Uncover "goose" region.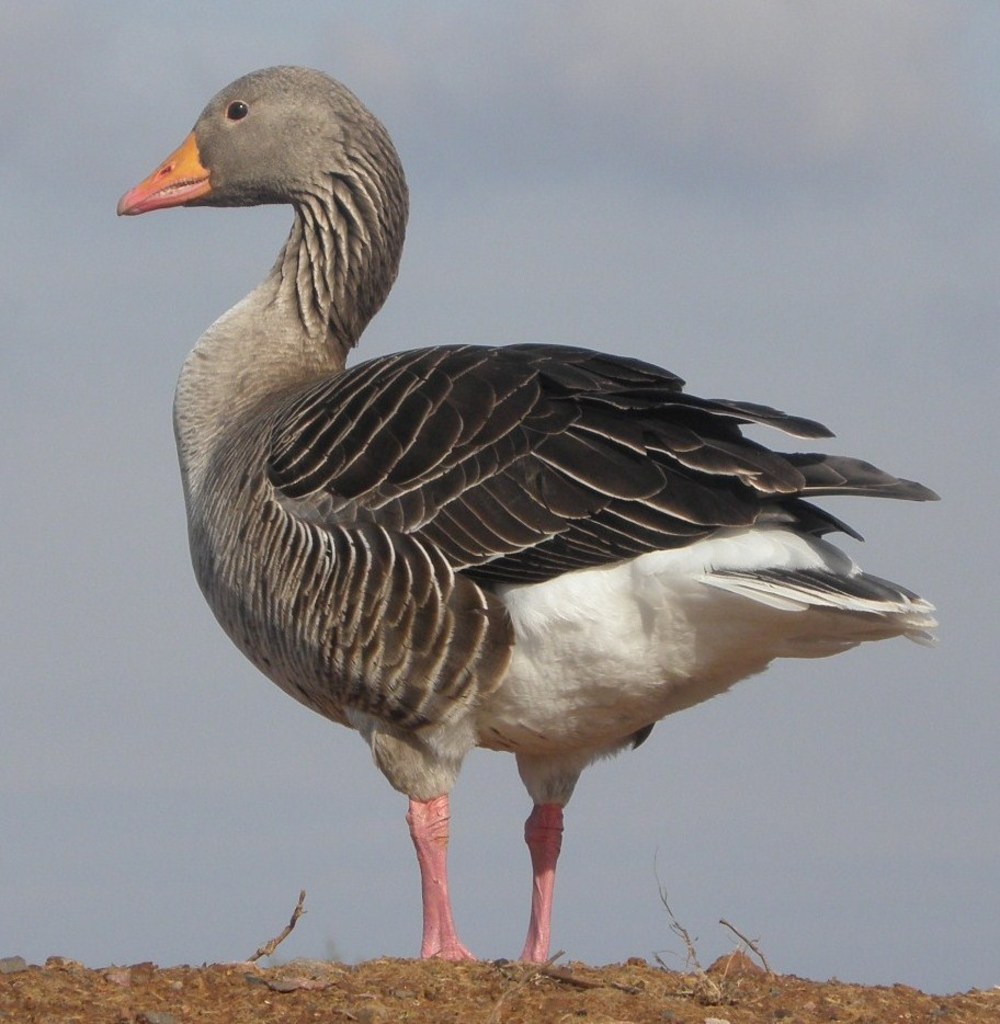
Uncovered: 114:60:945:955.
